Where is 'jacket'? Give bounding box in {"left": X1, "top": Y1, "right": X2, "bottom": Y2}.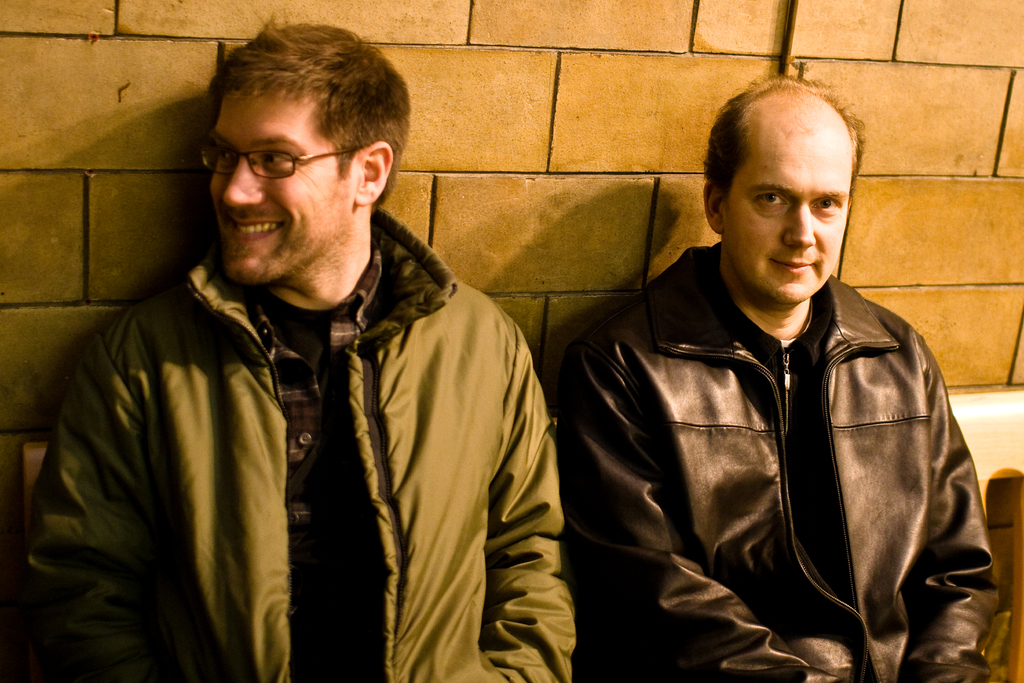
{"left": 20, "top": 203, "right": 577, "bottom": 682}.
